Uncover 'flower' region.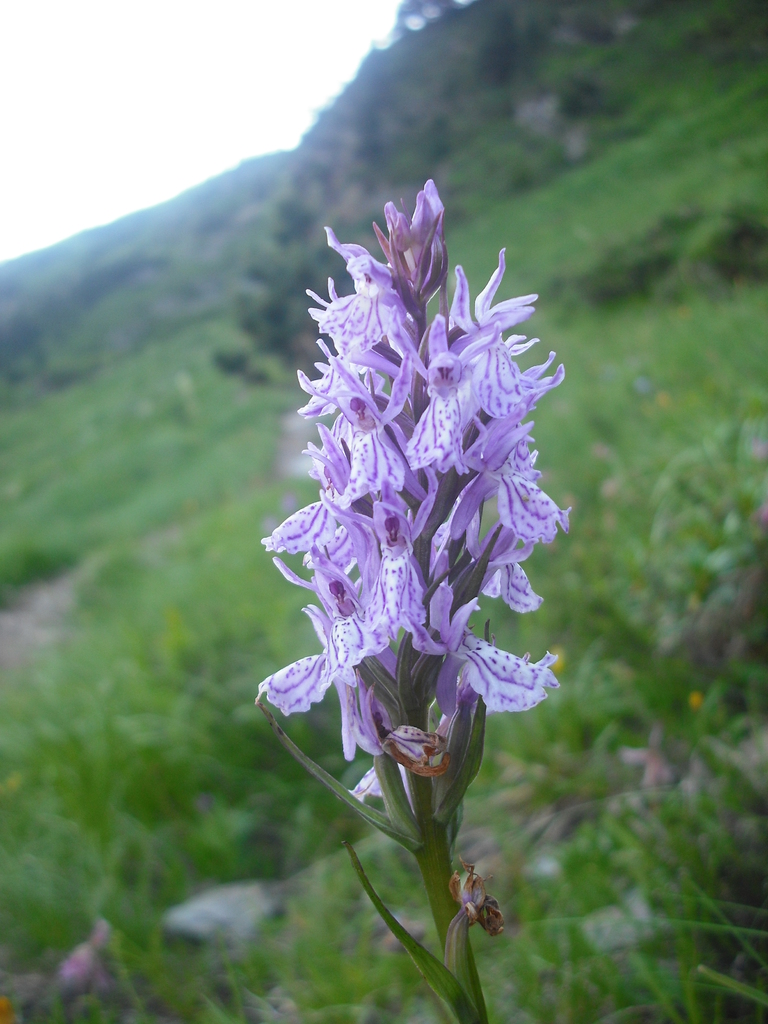
Uncovered: x1=257, y1=170, x2=570, y2=823.
